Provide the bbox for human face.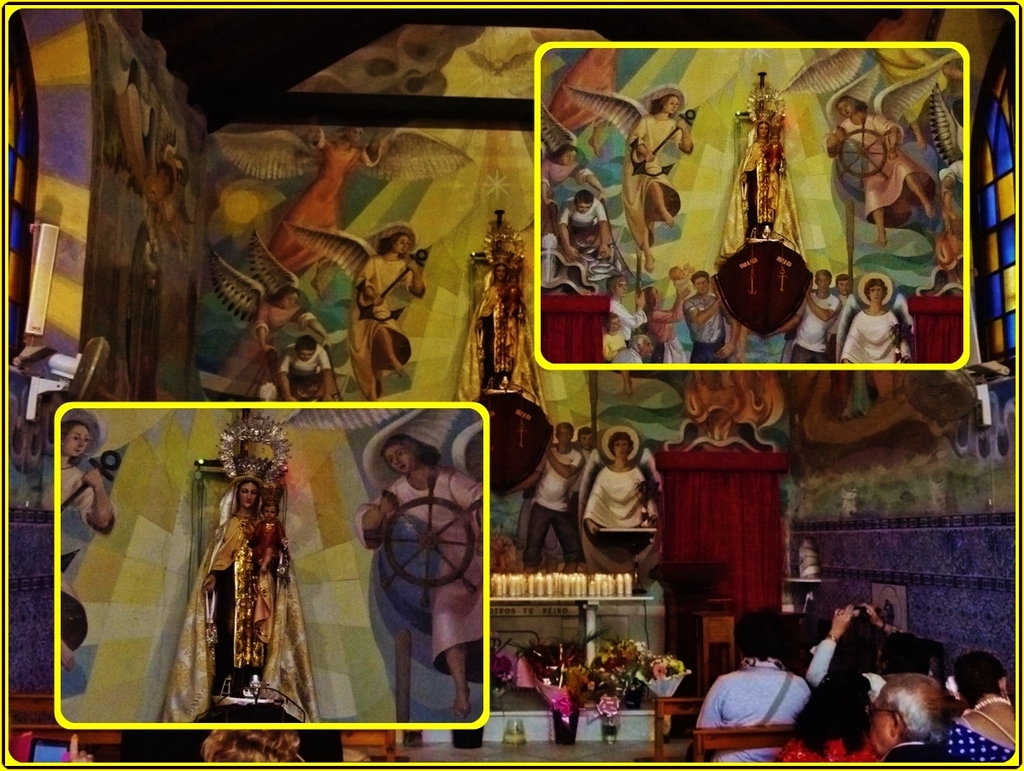
[861,699,892,758].
